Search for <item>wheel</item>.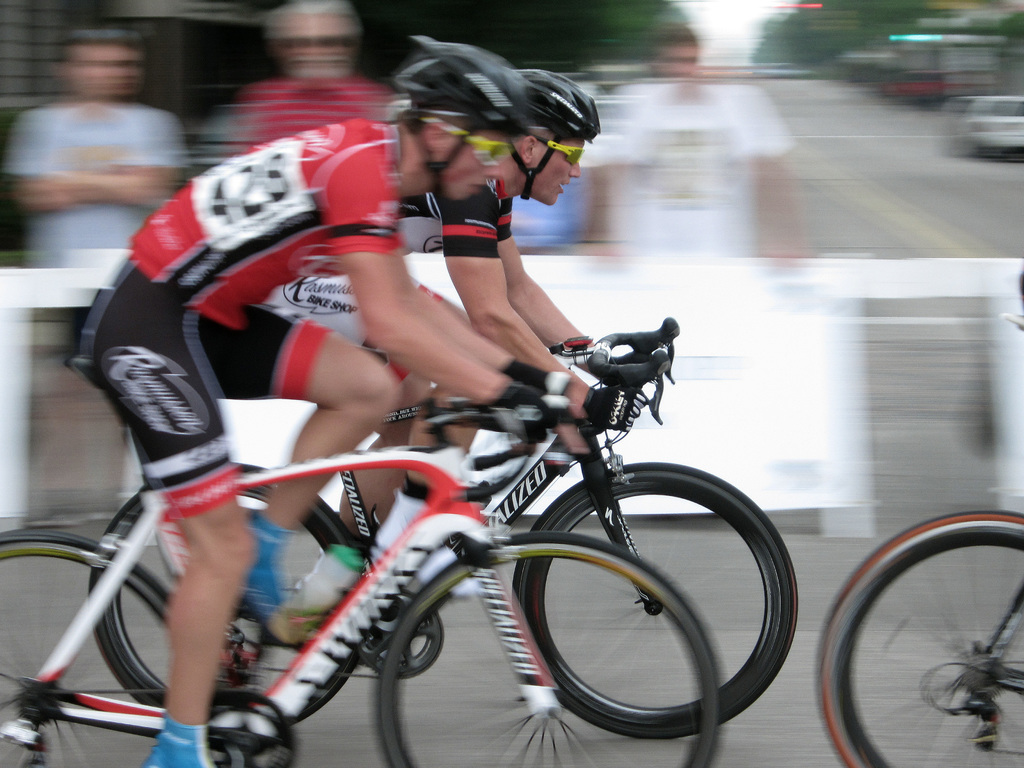
Found at {"x1": 0, "y1": 524, "x2": 166, "y2": 767}.
